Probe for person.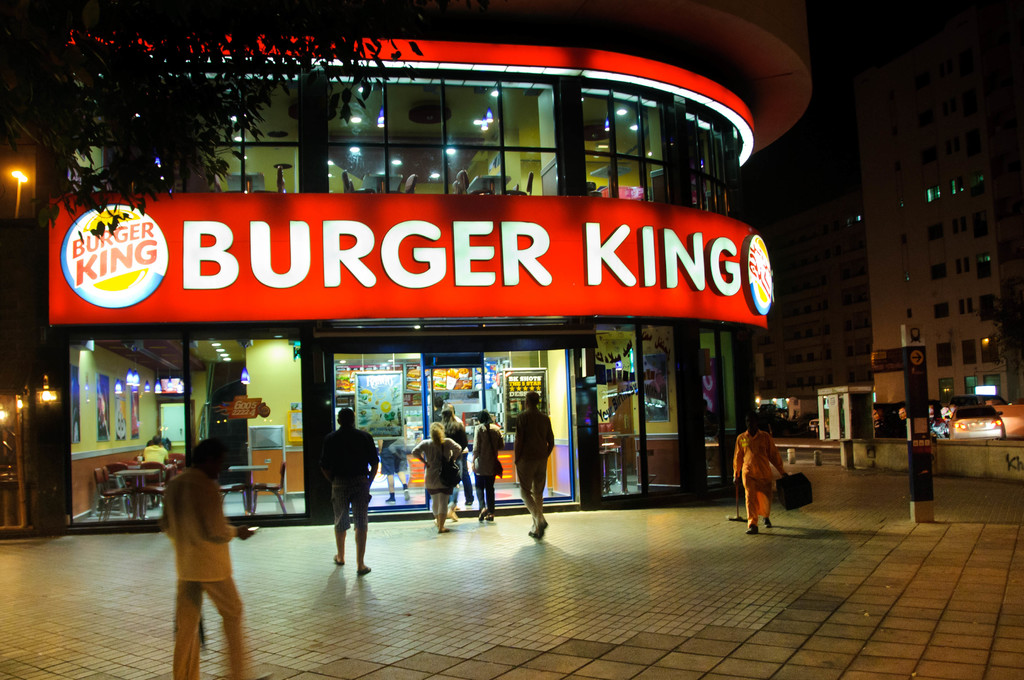
Probe result: <bbox>727, 411, 789, 537</bbox>.
